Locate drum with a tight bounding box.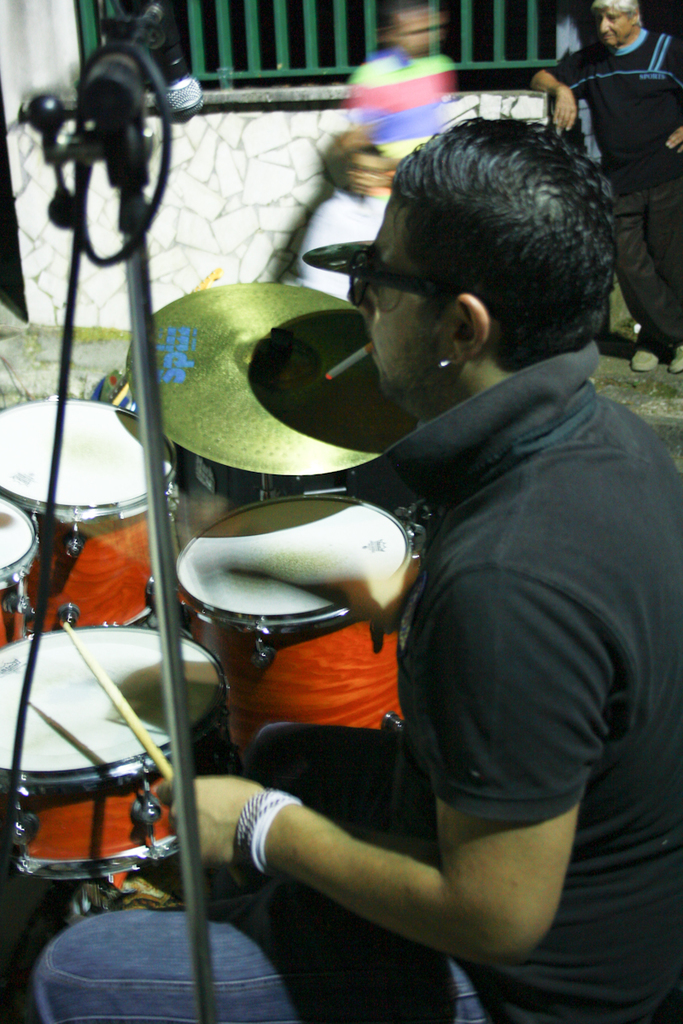
box=[0, 620, 245, 891].
